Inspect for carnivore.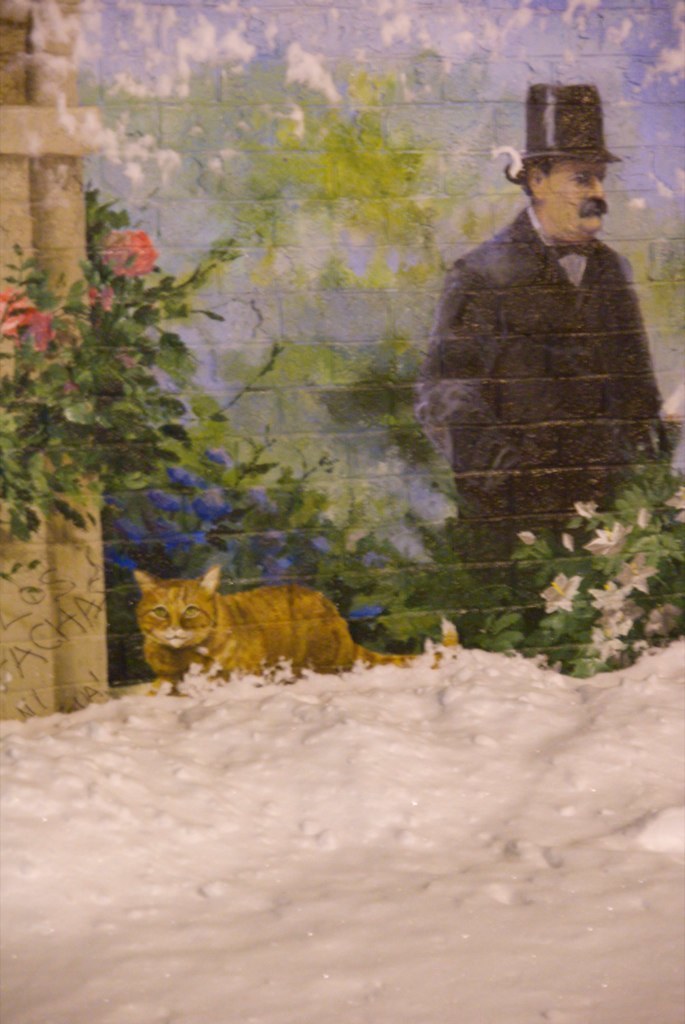
Inspection: box=[130, 572, 458, 693].
